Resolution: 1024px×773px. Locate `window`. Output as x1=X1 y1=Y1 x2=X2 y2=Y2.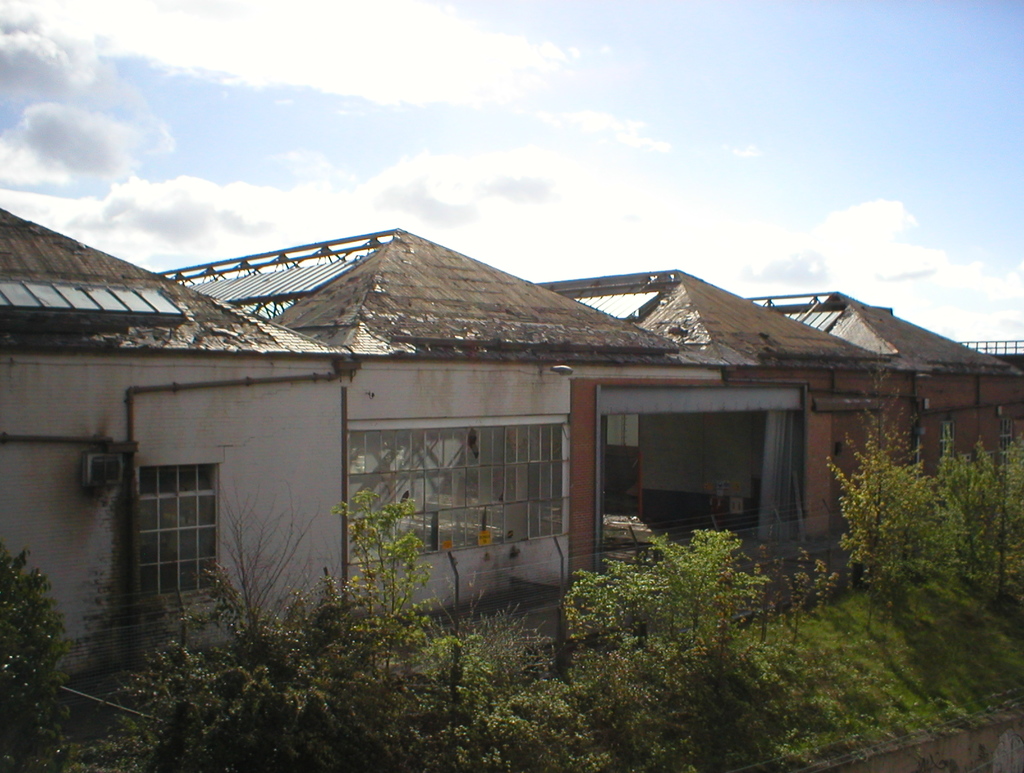
x1=938 y1=422 x2=959 y2=459.
